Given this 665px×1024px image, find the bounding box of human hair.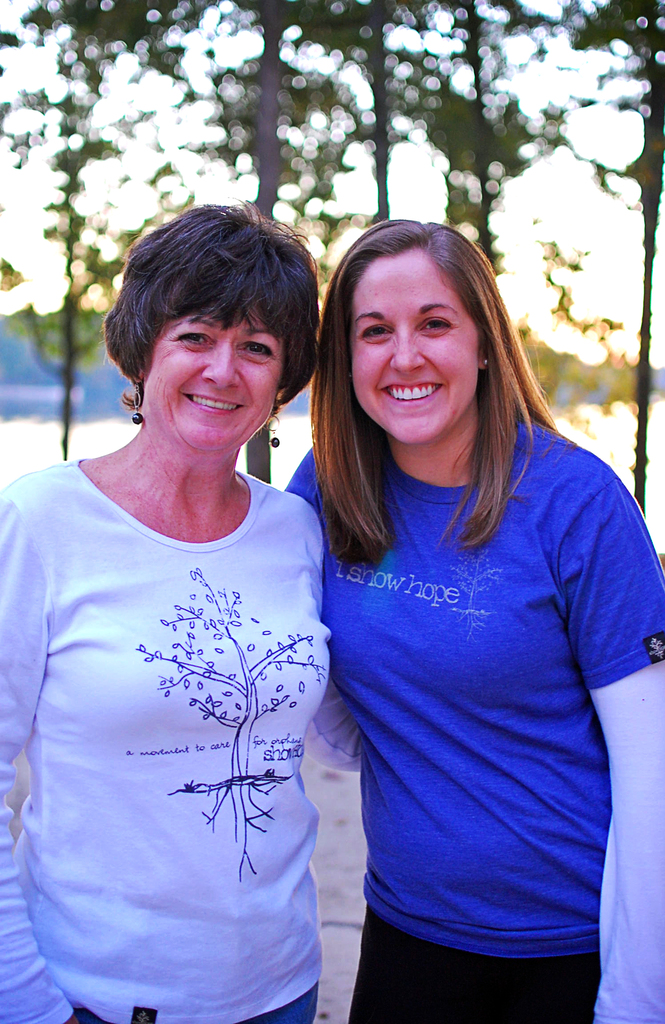
Rect(104, 205, 318, 412).
